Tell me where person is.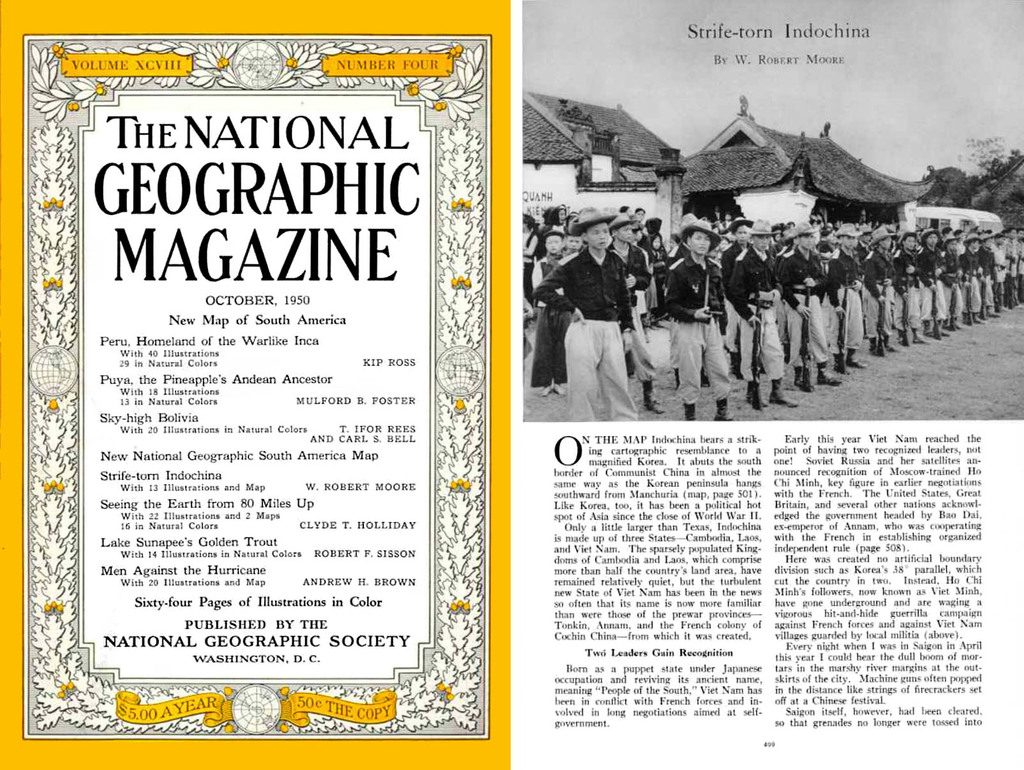
person is at [left=780, top=224, right=836, bottom=380].
